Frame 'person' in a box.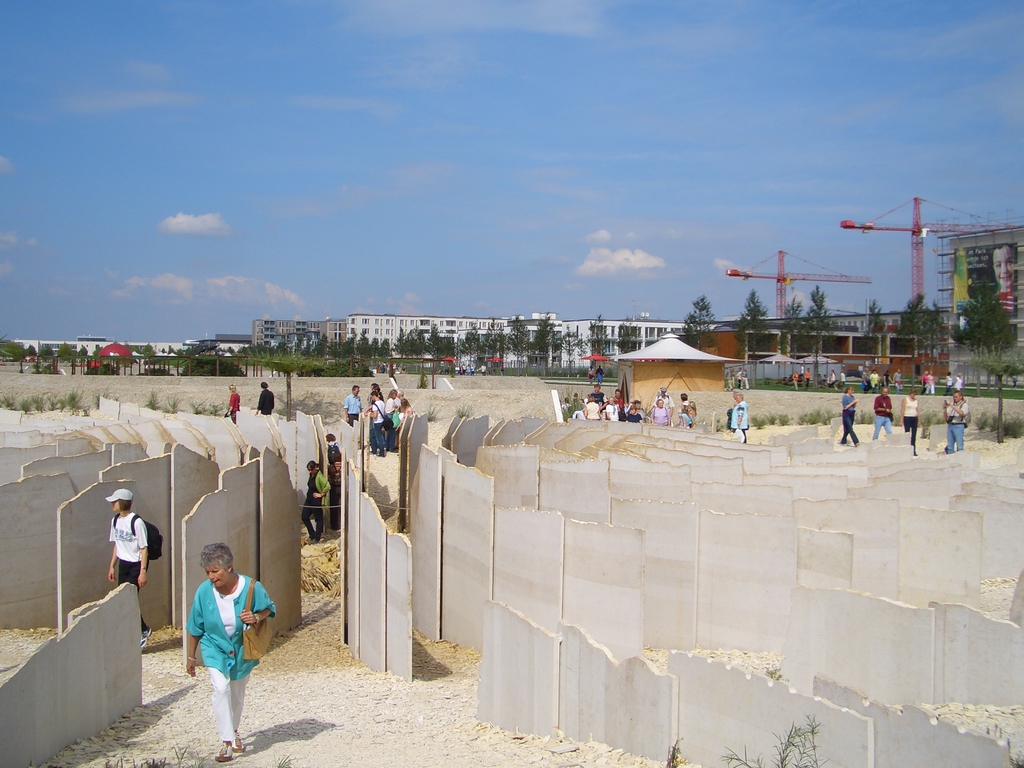
pyautogui.locateOnScreen(728, 389, 748, 440).
